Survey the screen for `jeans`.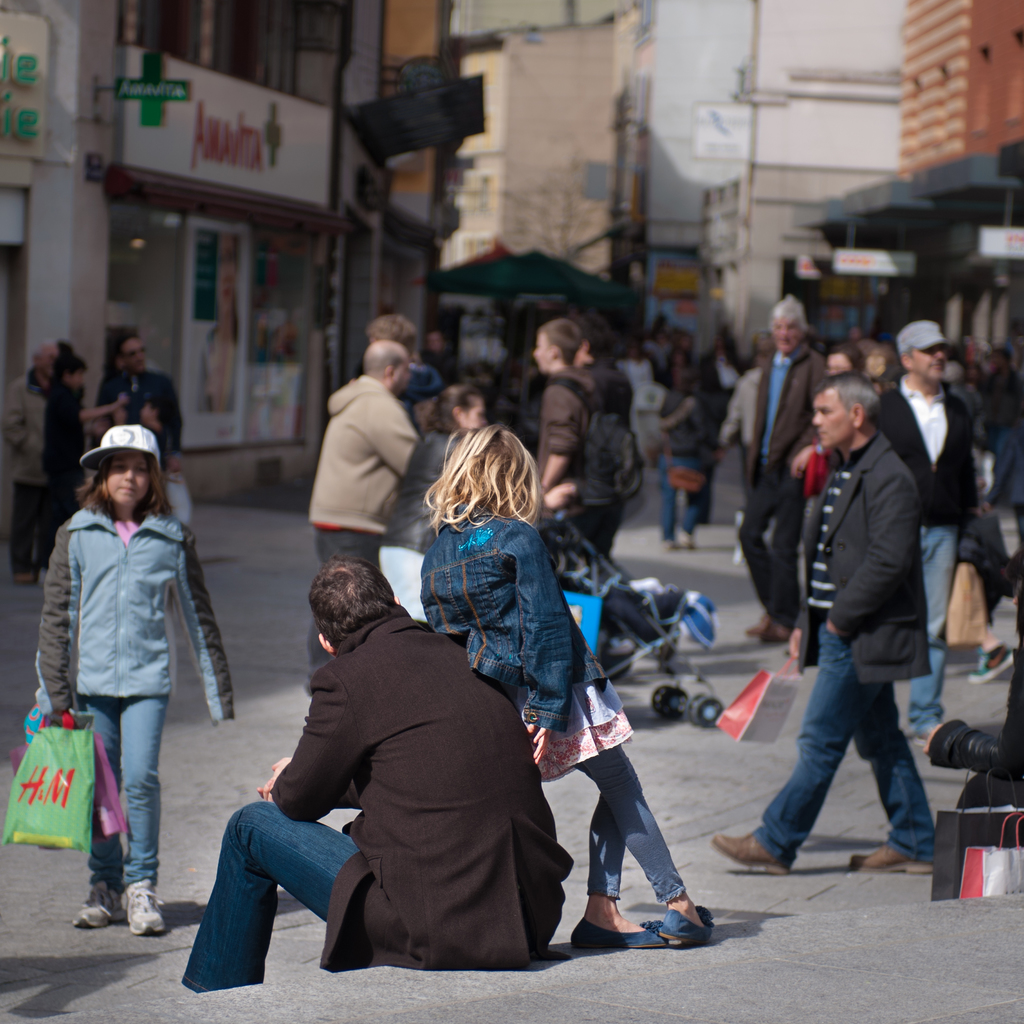
Survey found: <box>409,504,605,732</box>.
